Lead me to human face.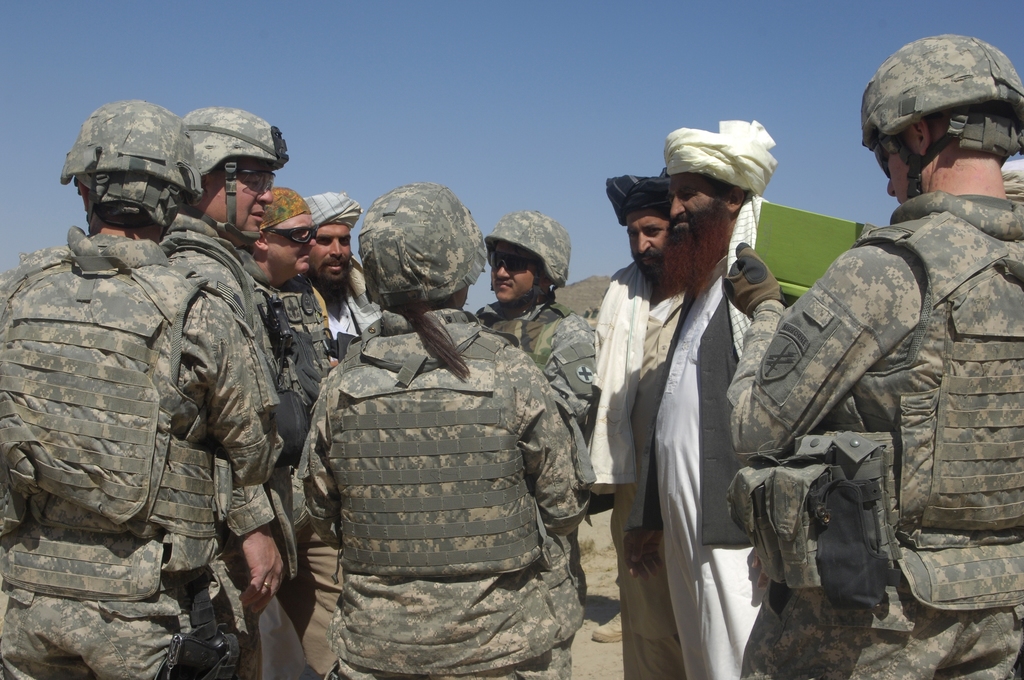
Lead to region(189, 168, 271, 241).
